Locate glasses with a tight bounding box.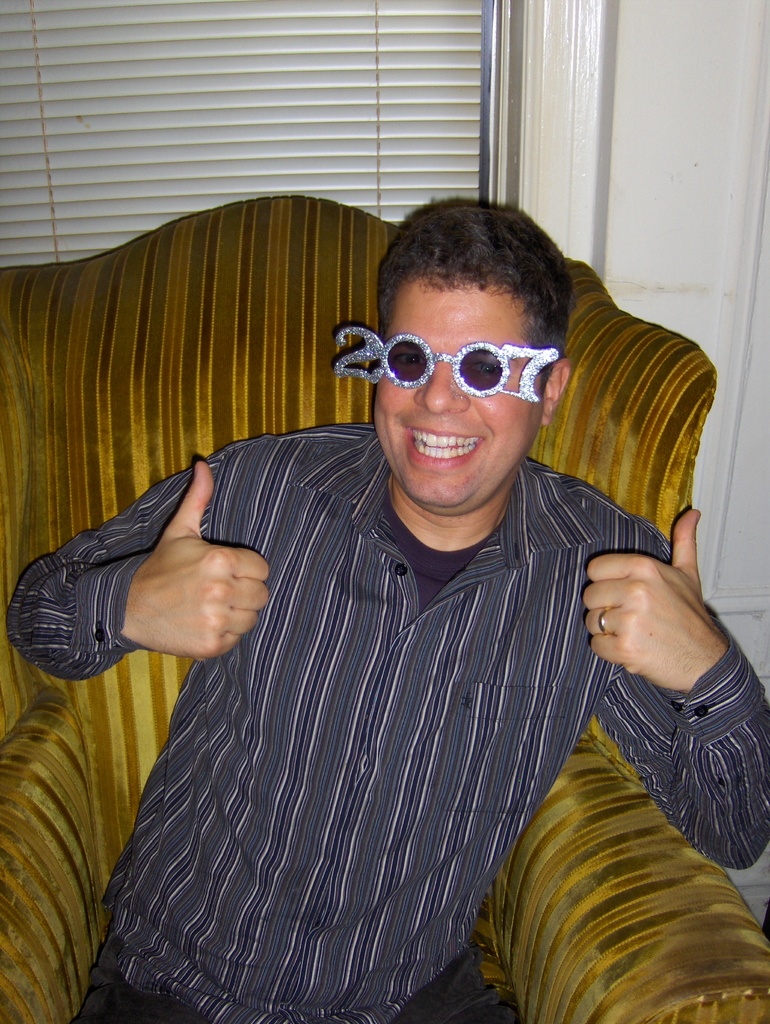
x1=326, y1=319, x2=581, y2=412.
